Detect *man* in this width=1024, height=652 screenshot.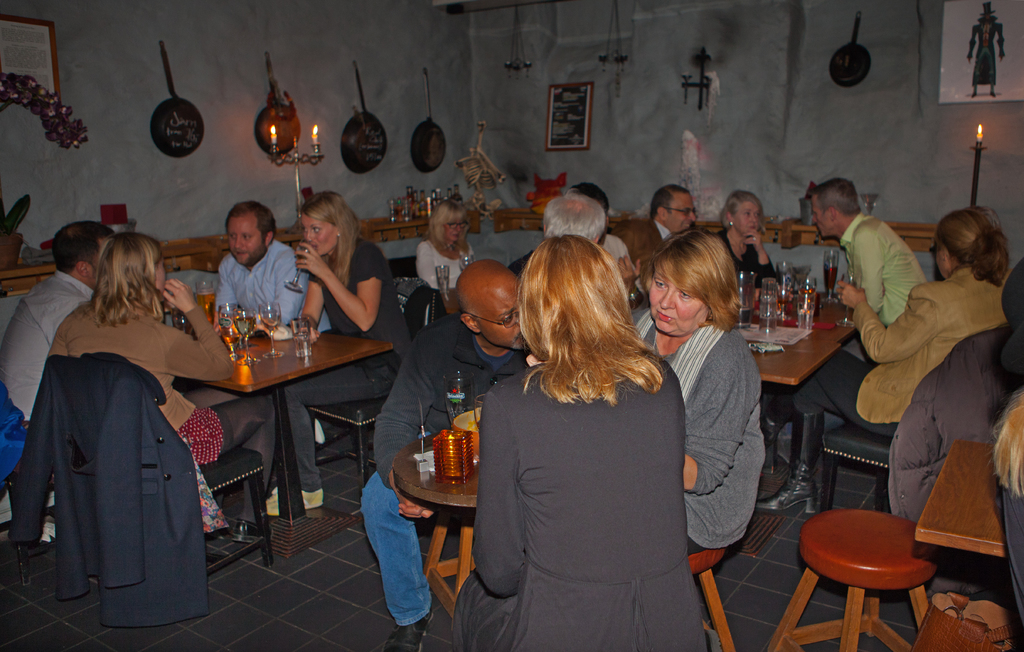
Detection: x1=218 y1=199 x2=333 y2=340.
